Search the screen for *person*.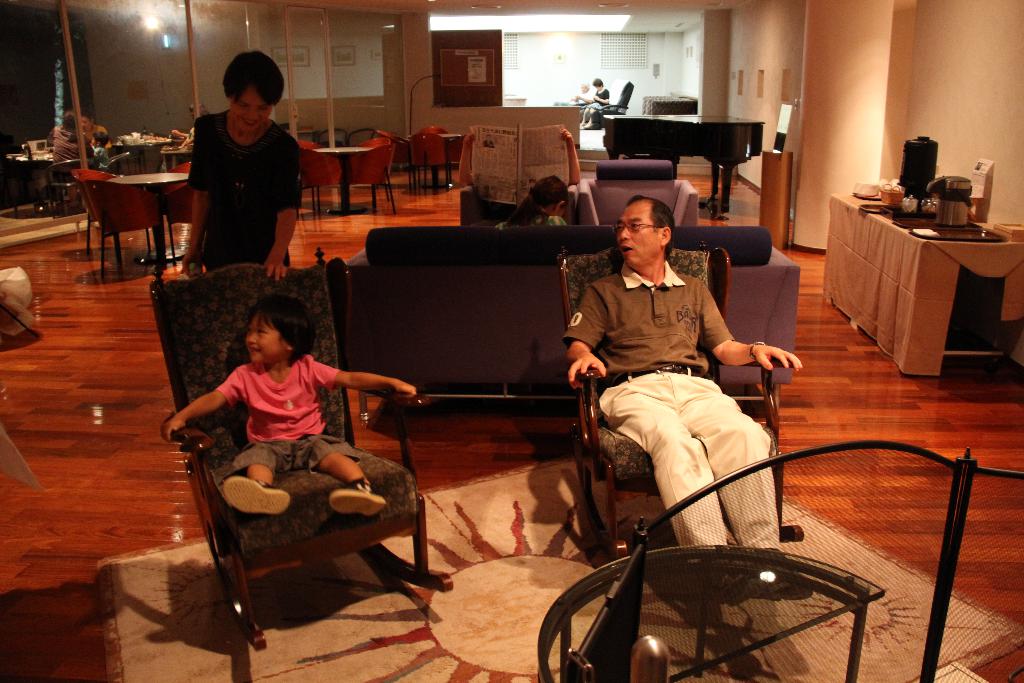
Found at region(453, 129, 582, 230).
